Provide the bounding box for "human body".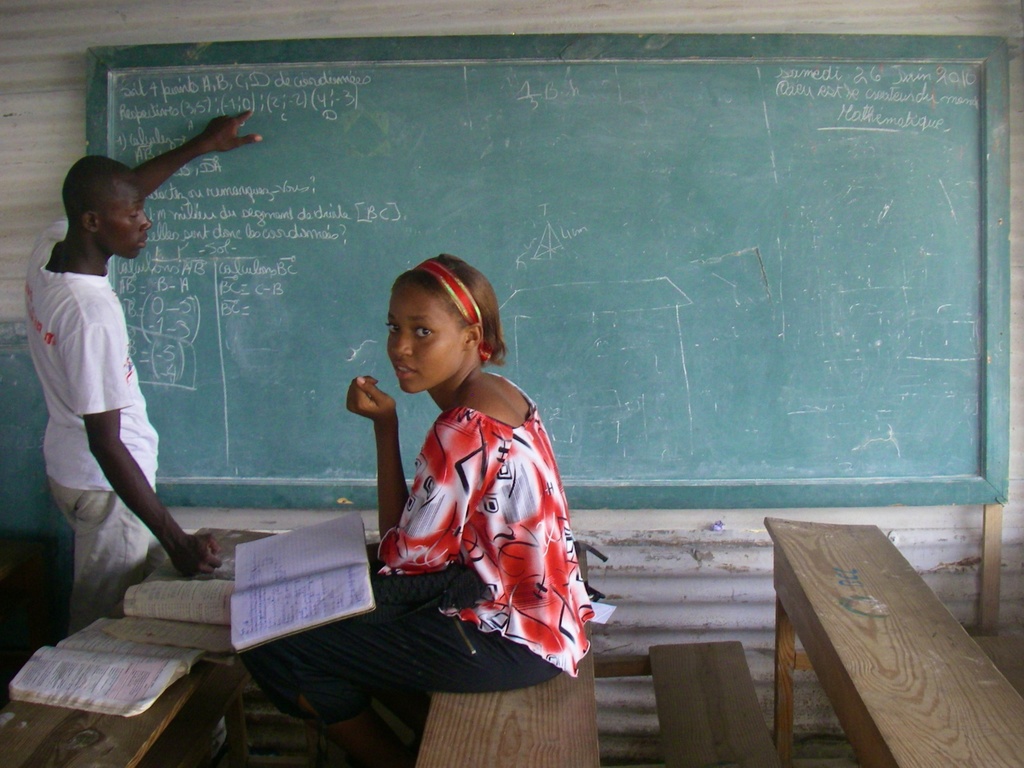
[left=237, top=253, right=598, bottom=767].
